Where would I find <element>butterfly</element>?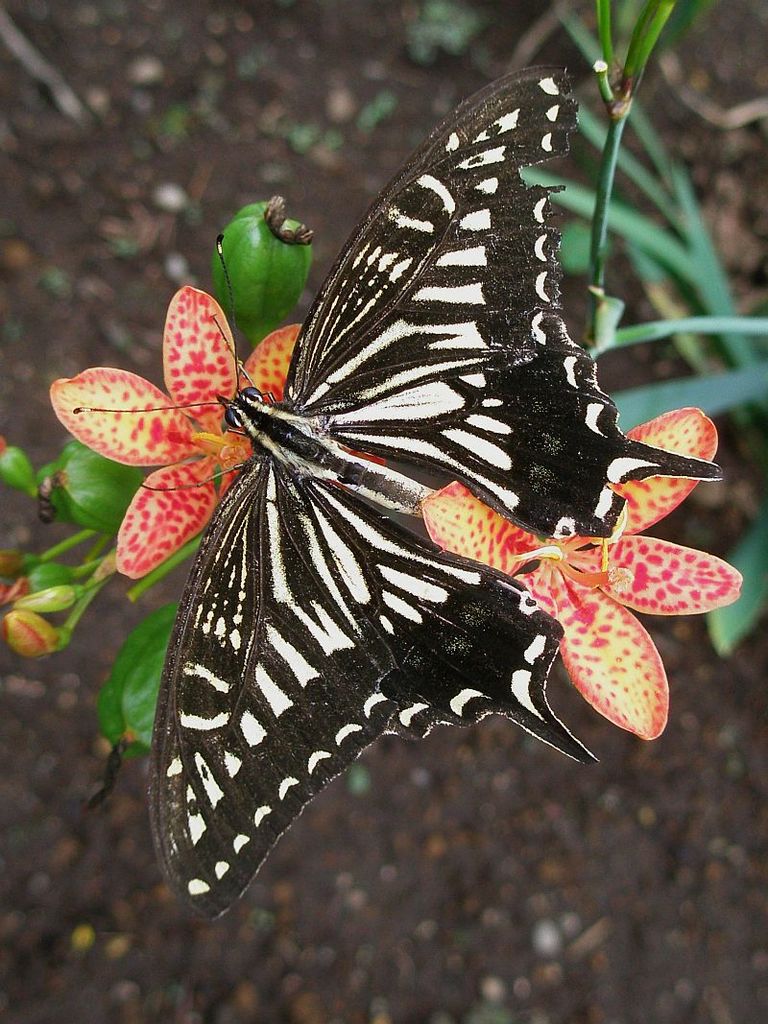
At bbox(36, 93, 676, 889).
